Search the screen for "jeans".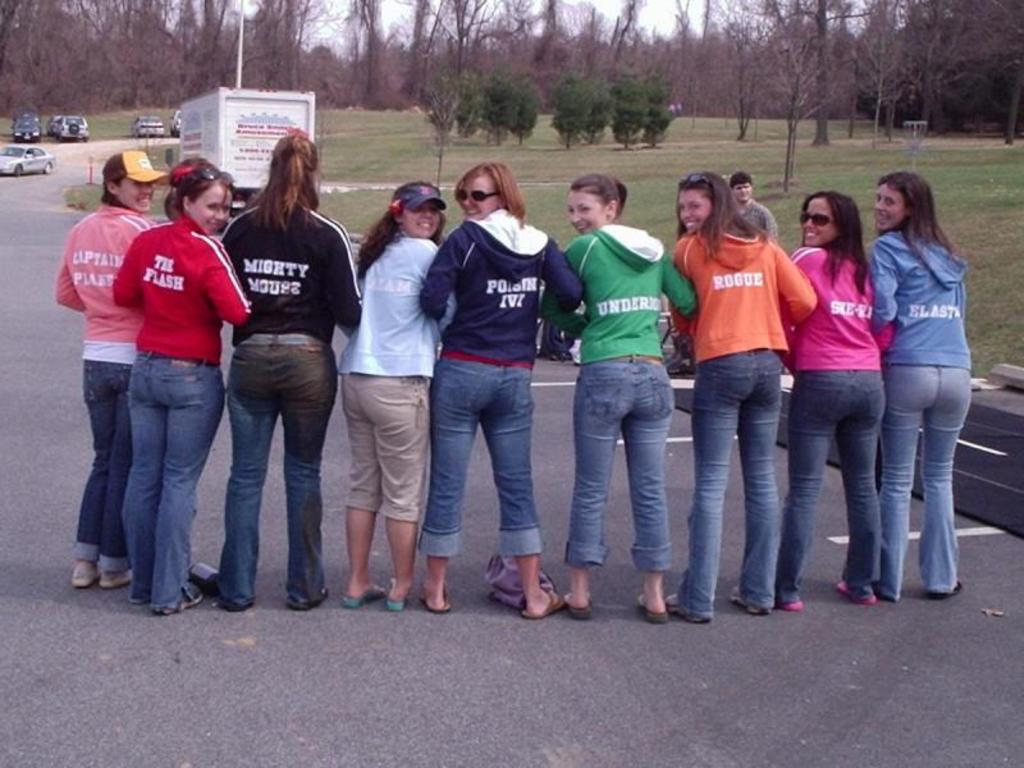
Found at 77, 361, 123, 567.
